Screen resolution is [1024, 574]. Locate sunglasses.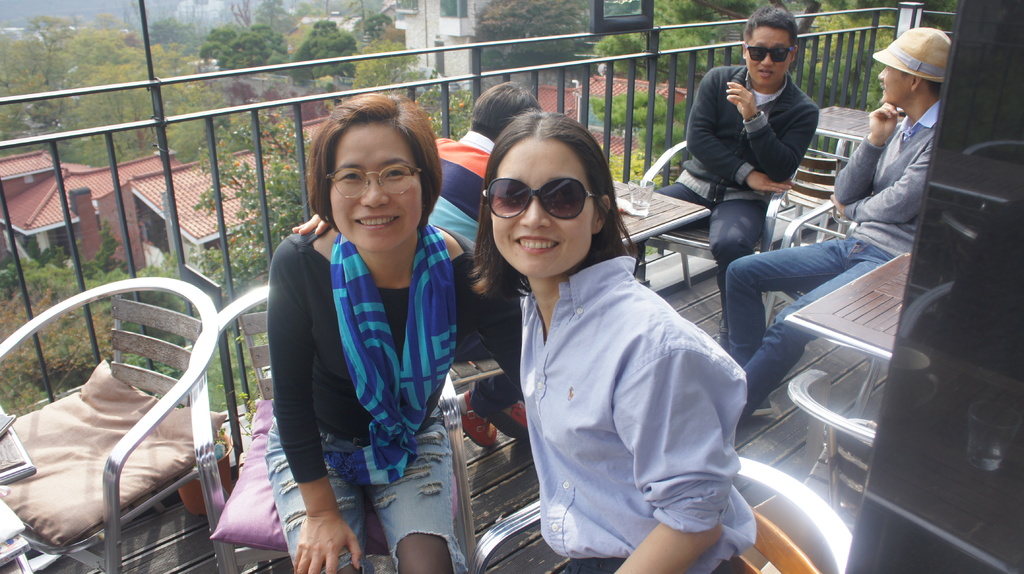
bbox(748, 42, 795, 65).
